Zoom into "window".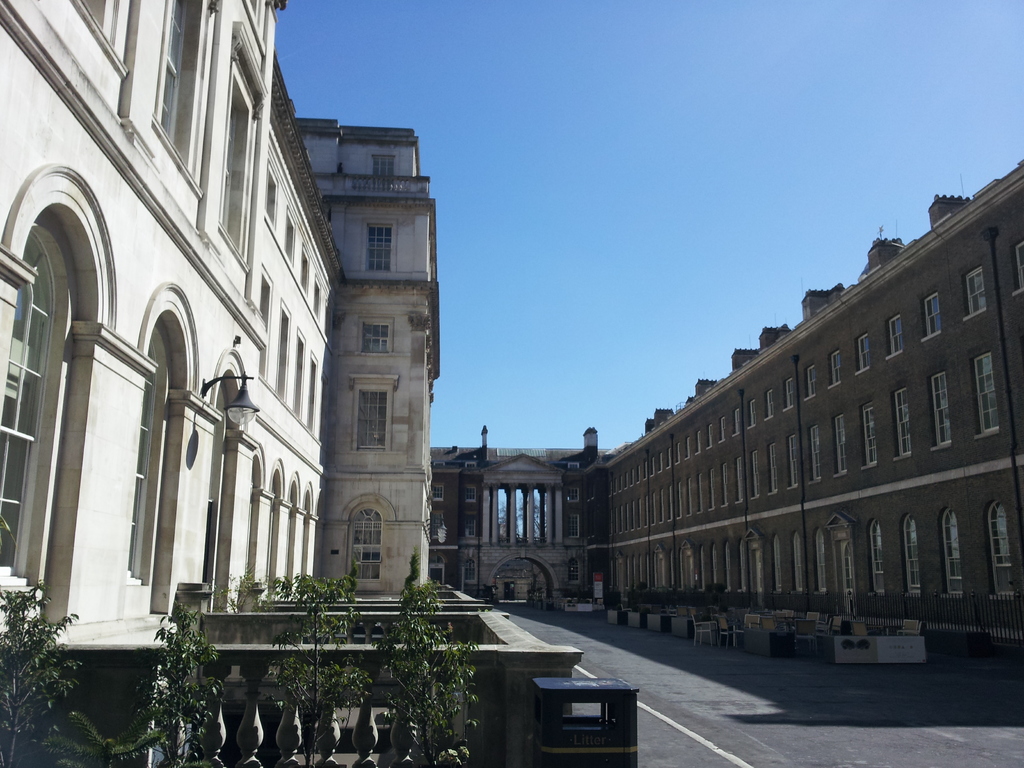
Zoom target: locate(760, 387, 781, 415).
